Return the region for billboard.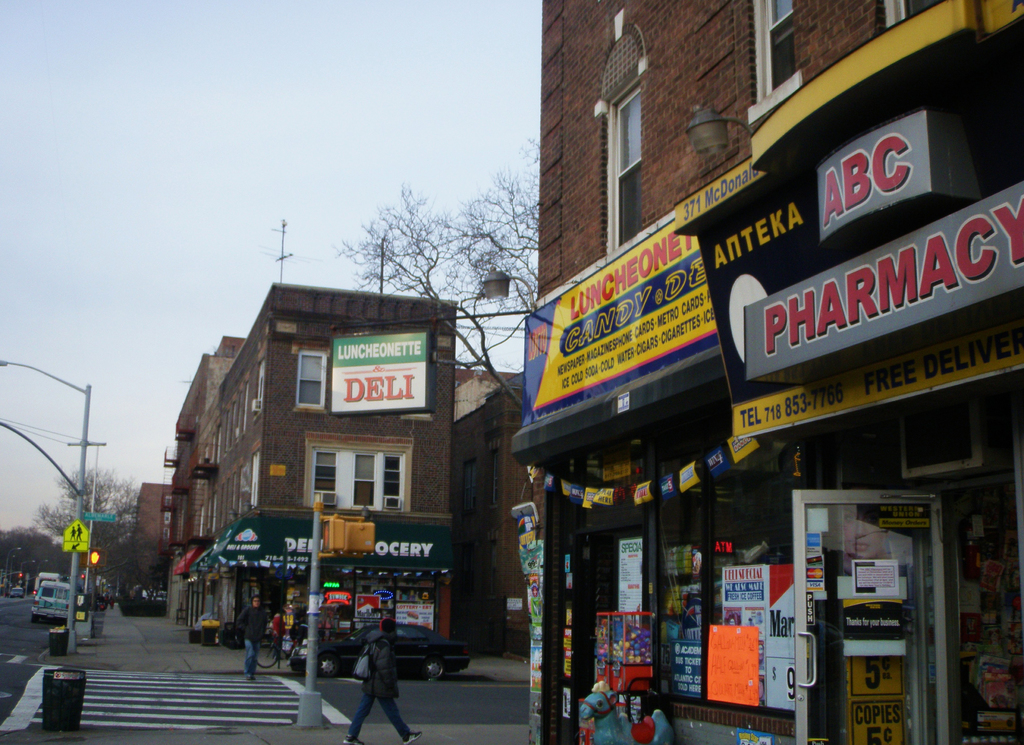
{"left": 748, "top": 184, "right": 1023, "bottom": 370}.
